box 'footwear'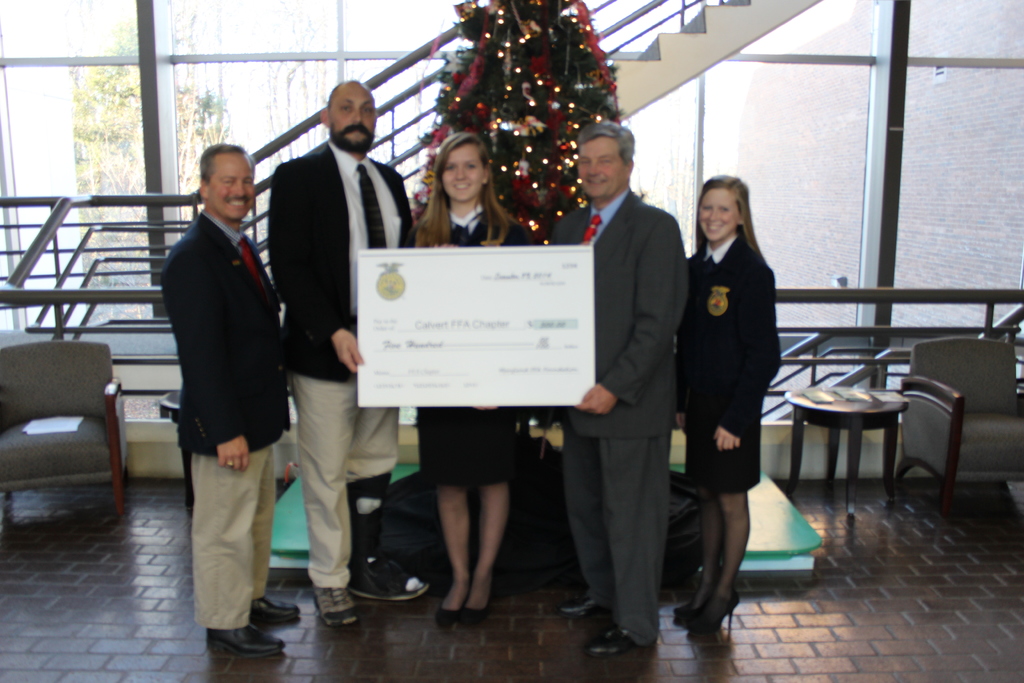
bbox=[308, 585, 360, 630]
